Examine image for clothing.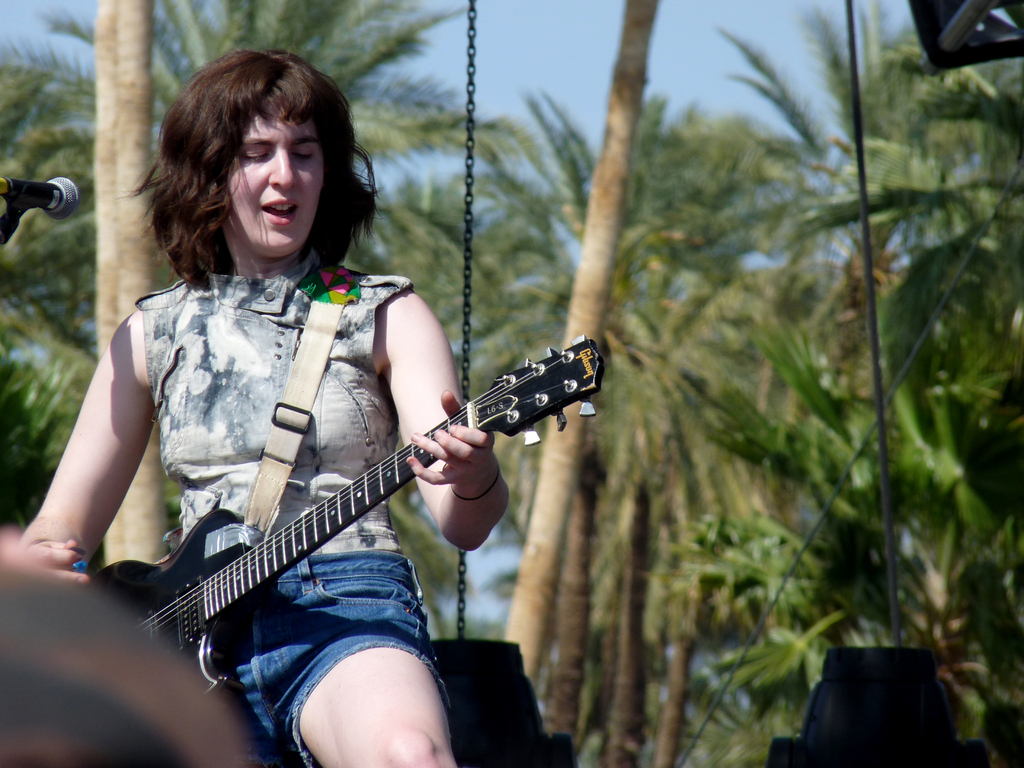
Examination result: <box>122,223,566,719</box>.
